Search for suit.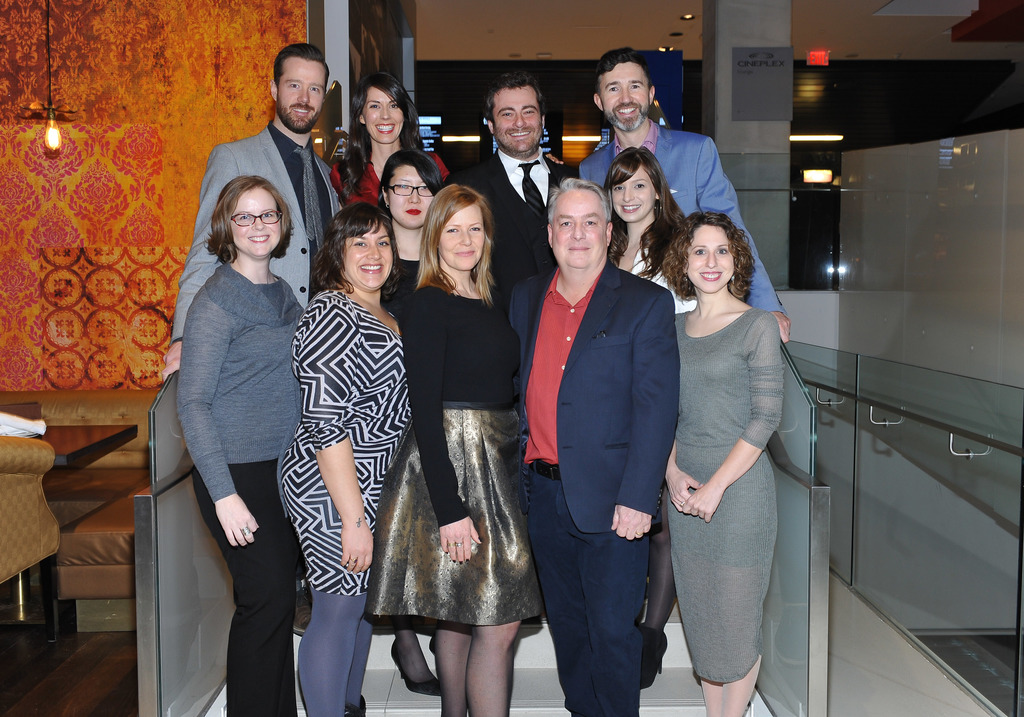
Found at bbox(165, 117, 341, 345).
